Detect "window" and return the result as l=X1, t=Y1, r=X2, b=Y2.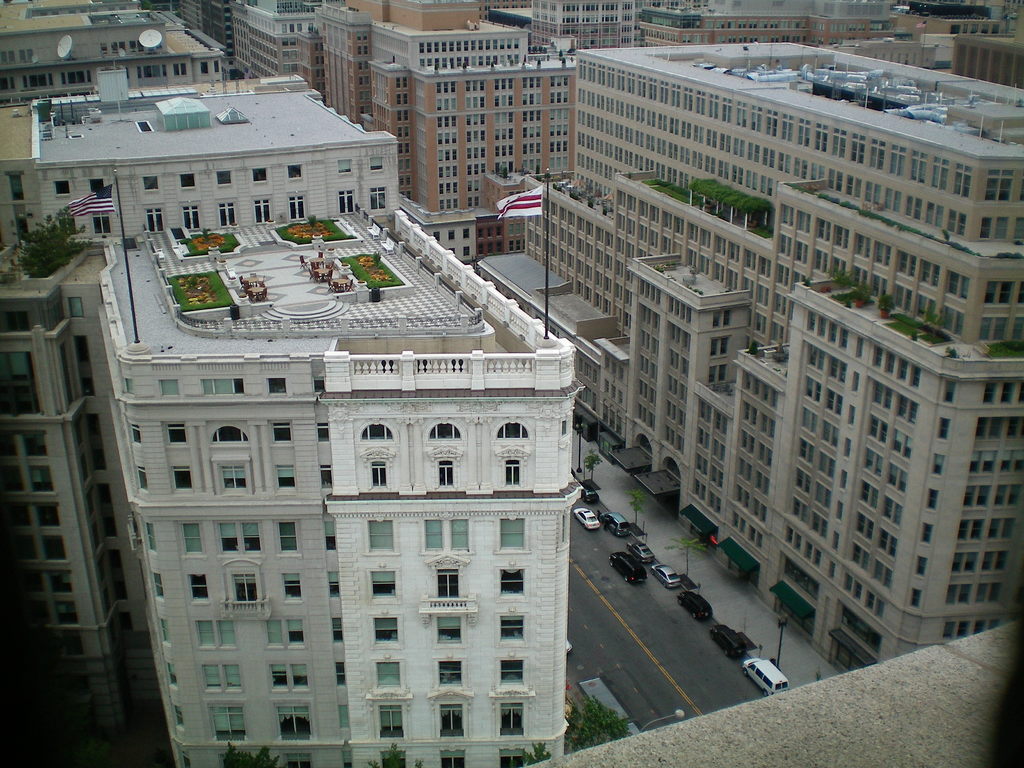
l=424, t=517, r=445, b=552.
